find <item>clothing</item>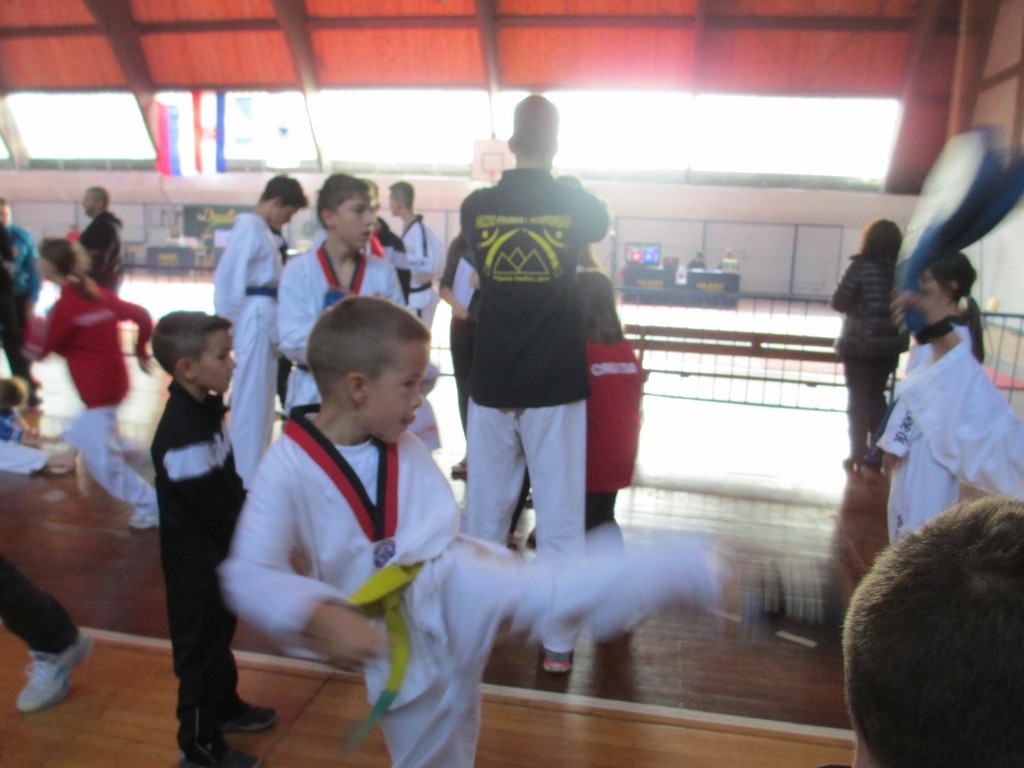
box=[0, 561, 86, 662]
